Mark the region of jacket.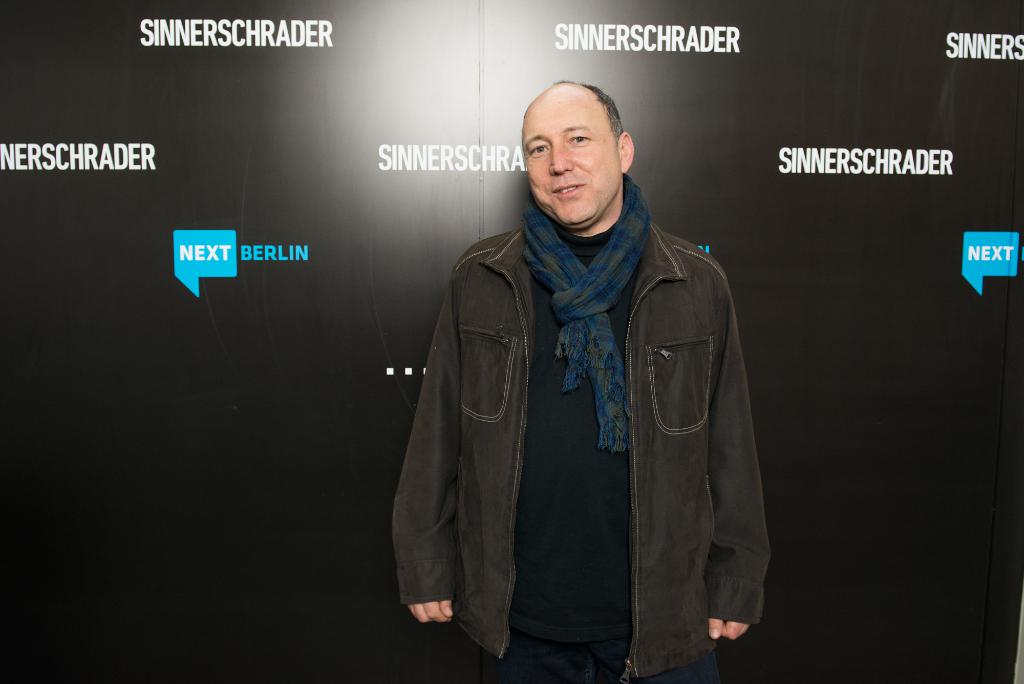
Region: region(387, 223, 764, 679).
